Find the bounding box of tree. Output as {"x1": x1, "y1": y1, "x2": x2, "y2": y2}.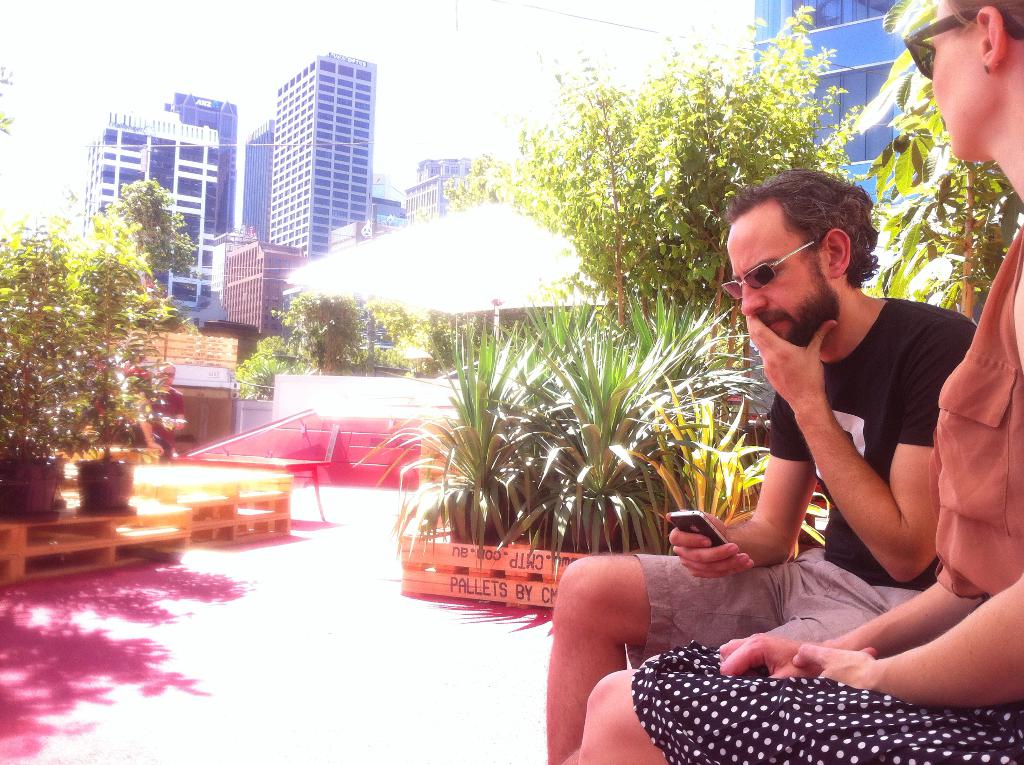
{"x1": 239, "y1": 330, "x2": 305, "y2": 401}.
